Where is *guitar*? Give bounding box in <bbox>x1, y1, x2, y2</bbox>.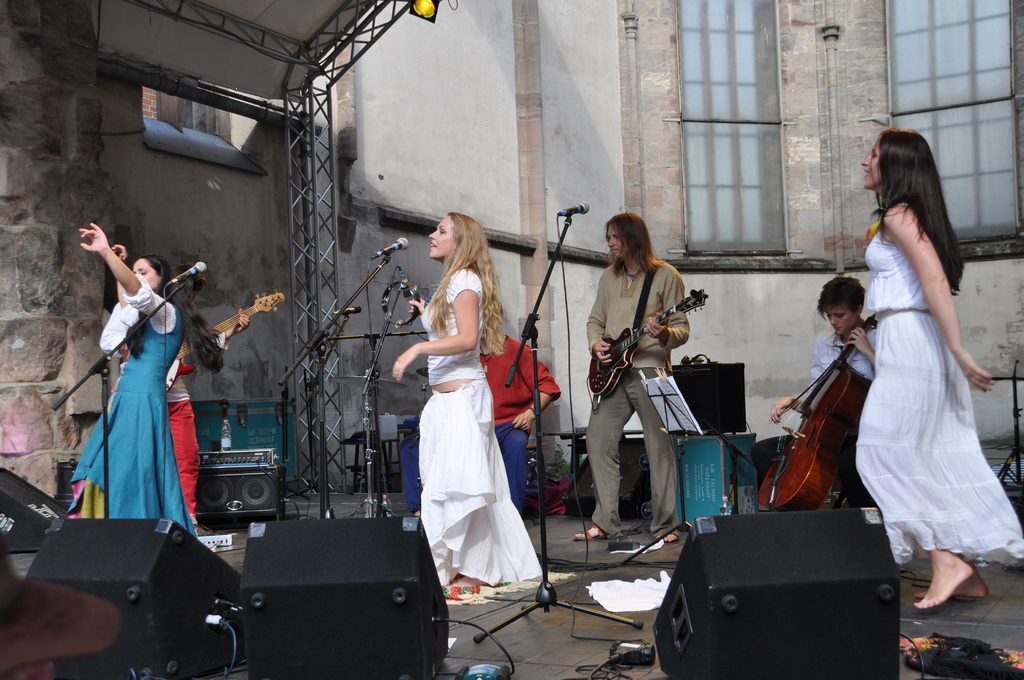
<bbox>750, 318, 876, 508</bbox>.
